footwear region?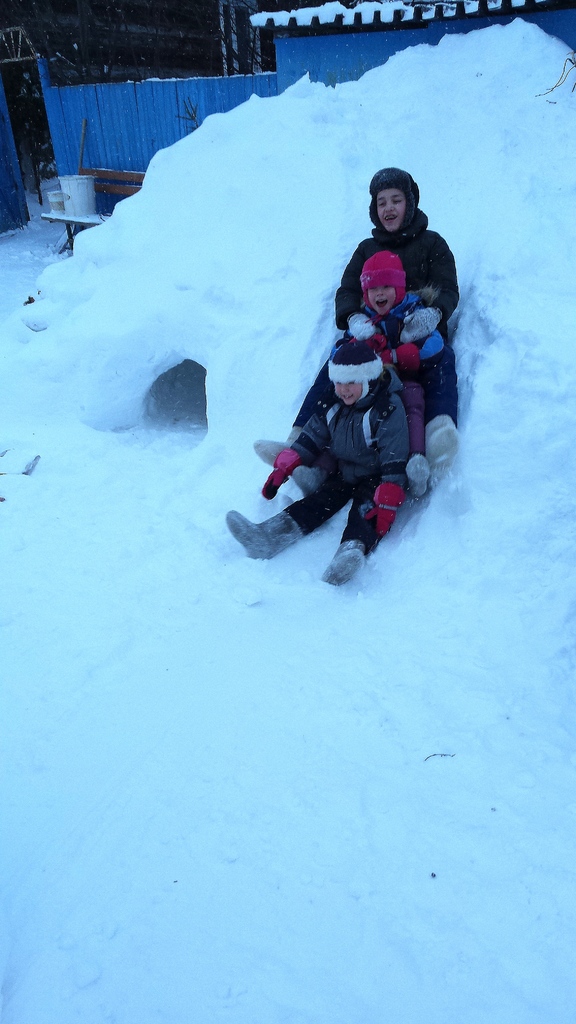
257 431 284 467
